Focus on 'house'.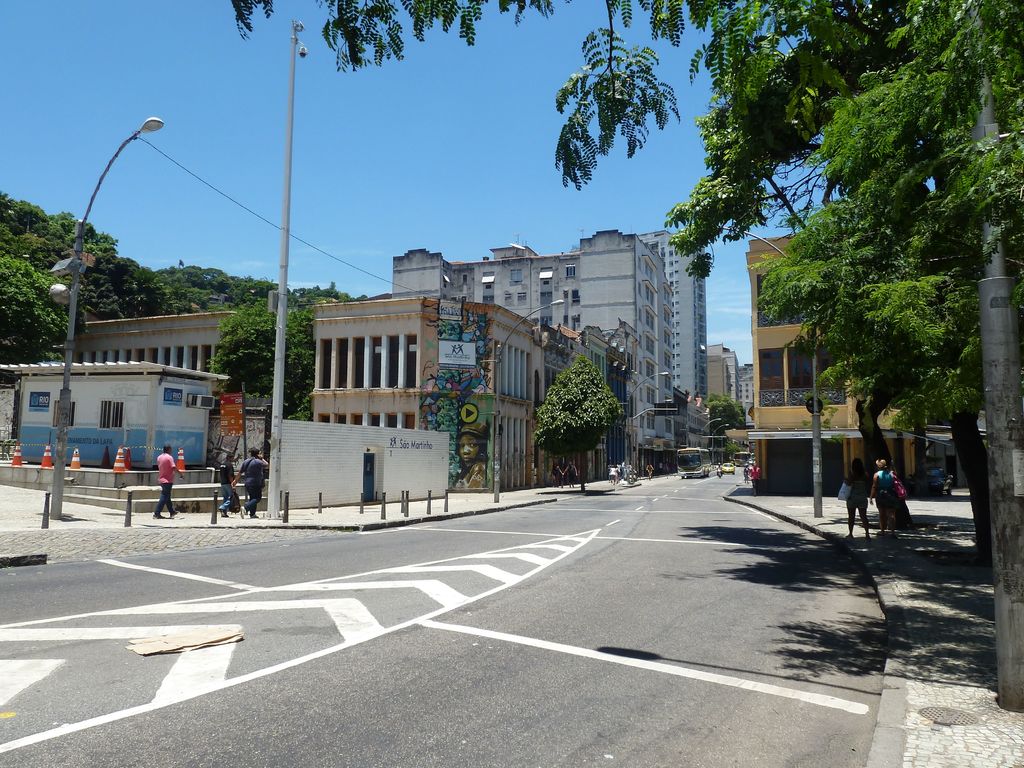
Focused at Rect(72, 290, 544, 488).
